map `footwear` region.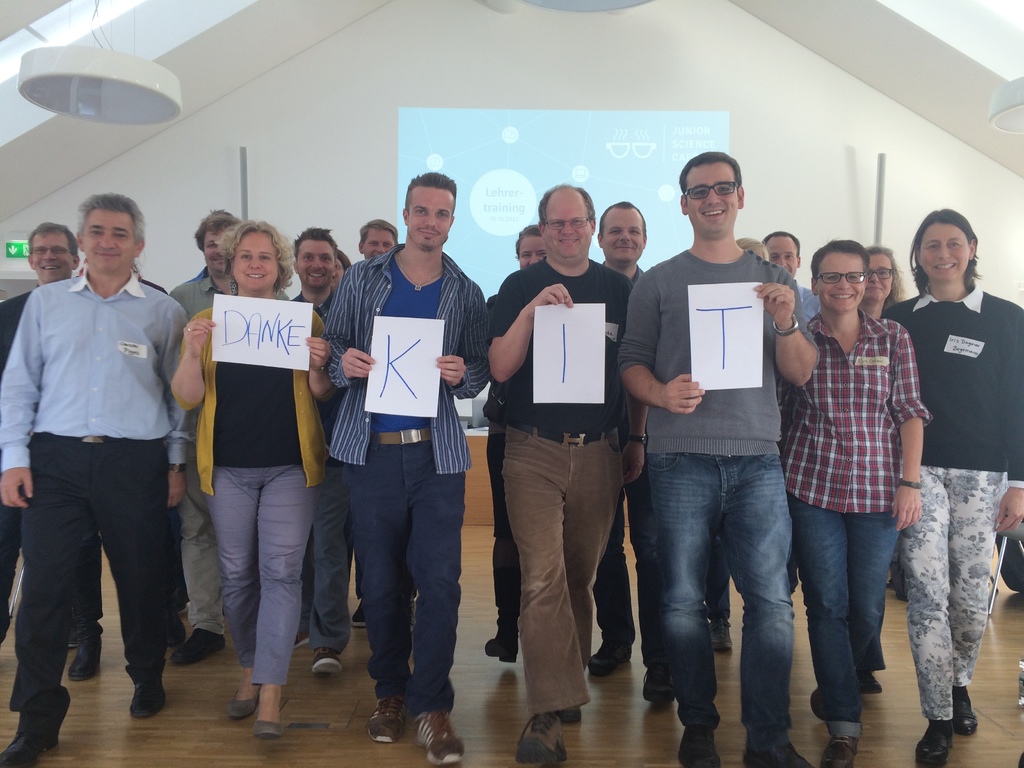
Mapped to <region>70, 641, 106, 684</region>.
